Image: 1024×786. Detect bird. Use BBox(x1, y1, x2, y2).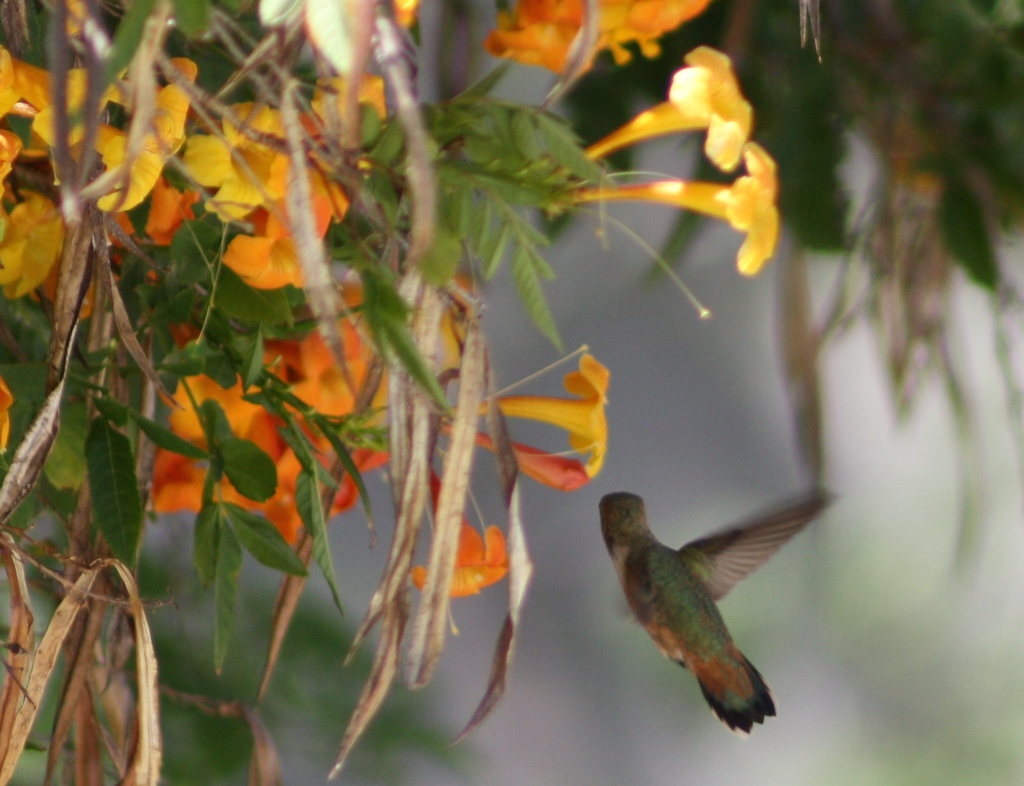
BBox(589, 478, 815, 738).
